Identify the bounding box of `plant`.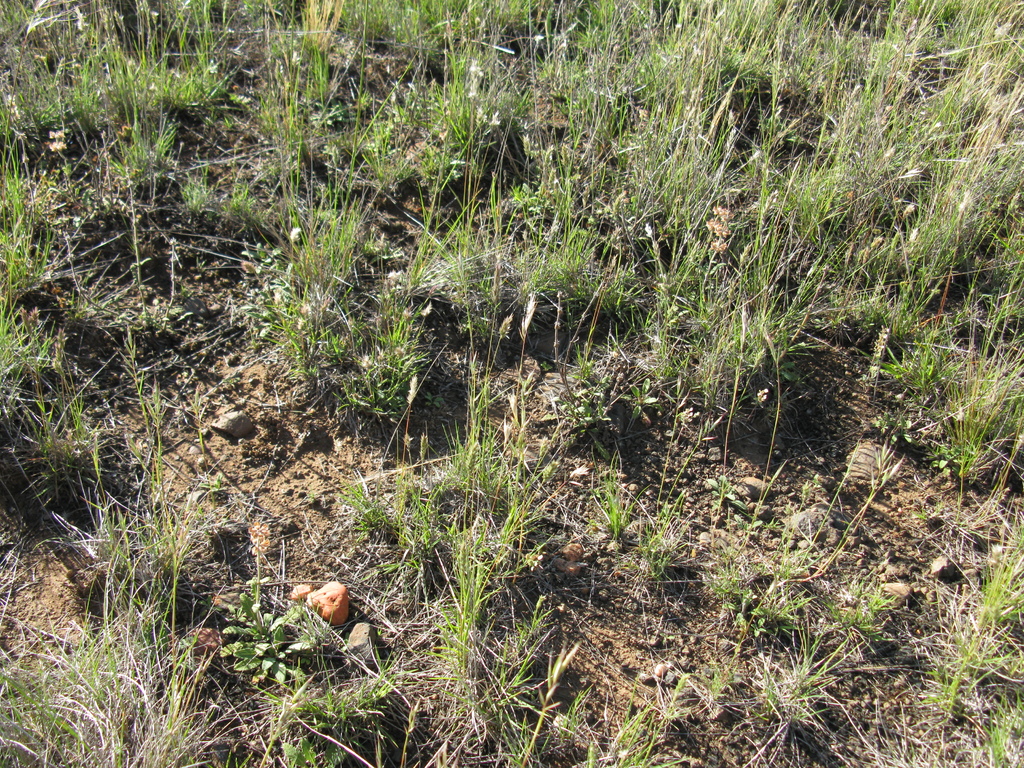
bbox(664, 219, 787, 429).
